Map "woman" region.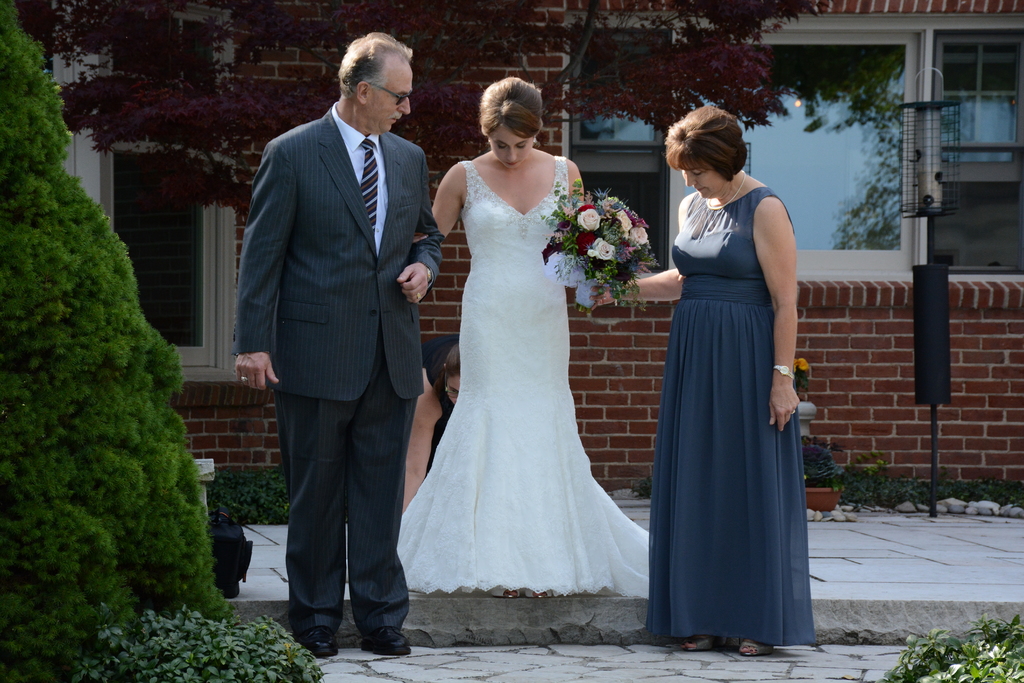
Mapped to [404, 67, 630, 626].
